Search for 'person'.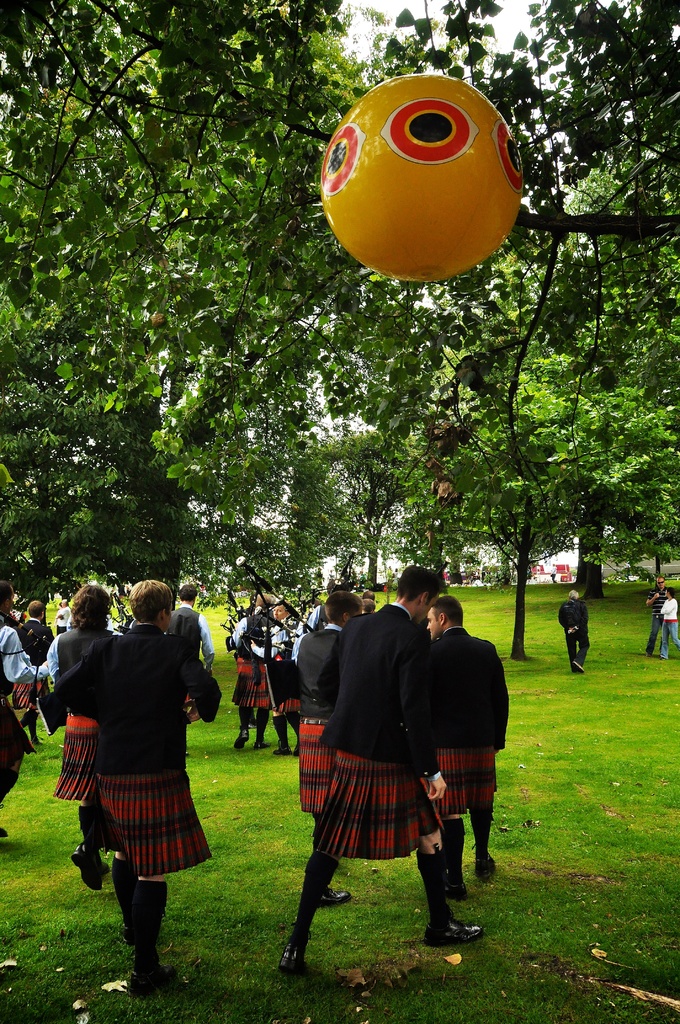
Found at detection(658, 588, 679, 659).
